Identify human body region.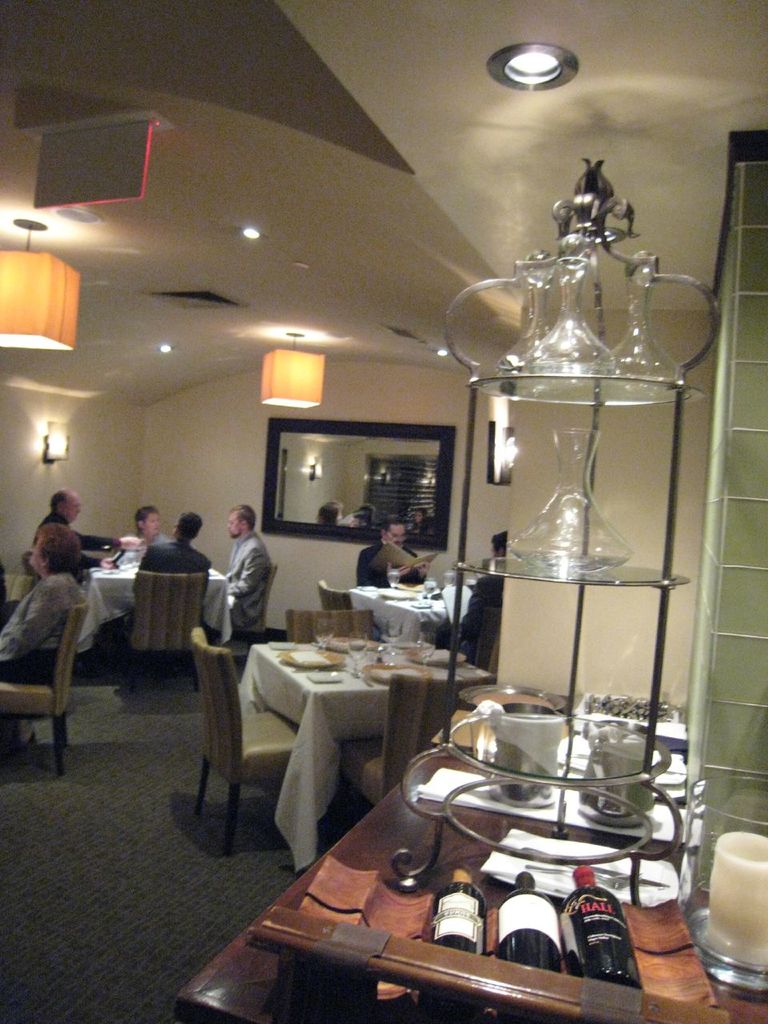
Region: [left=119, top=501, right=178, bottom=568].
